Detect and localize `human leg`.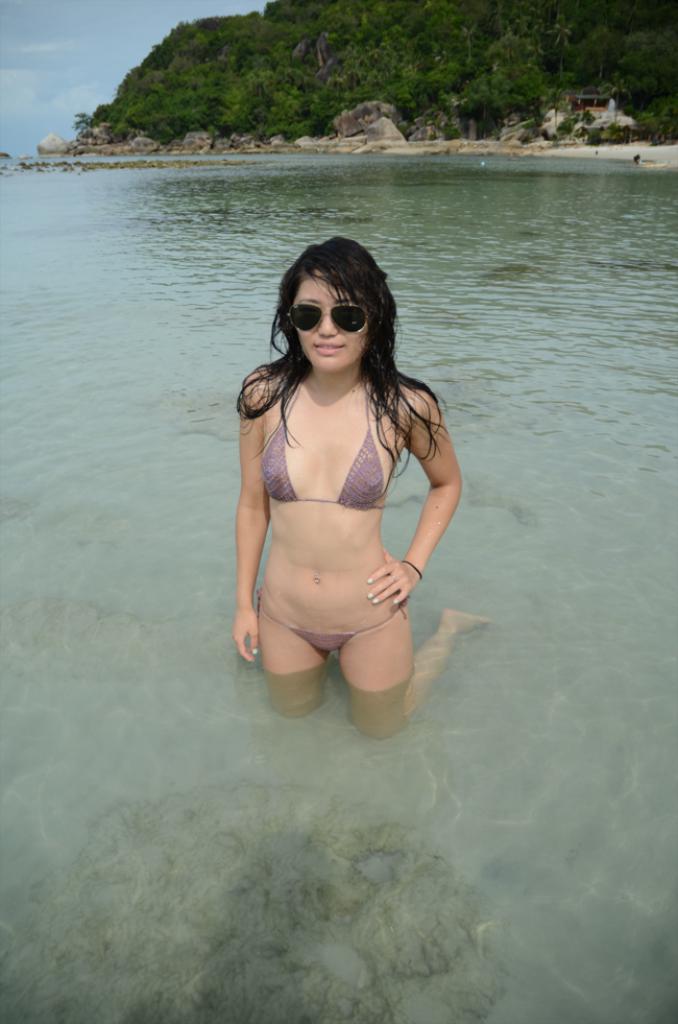
Localized at x1=331, y1=592, x2=492, y2=736.
